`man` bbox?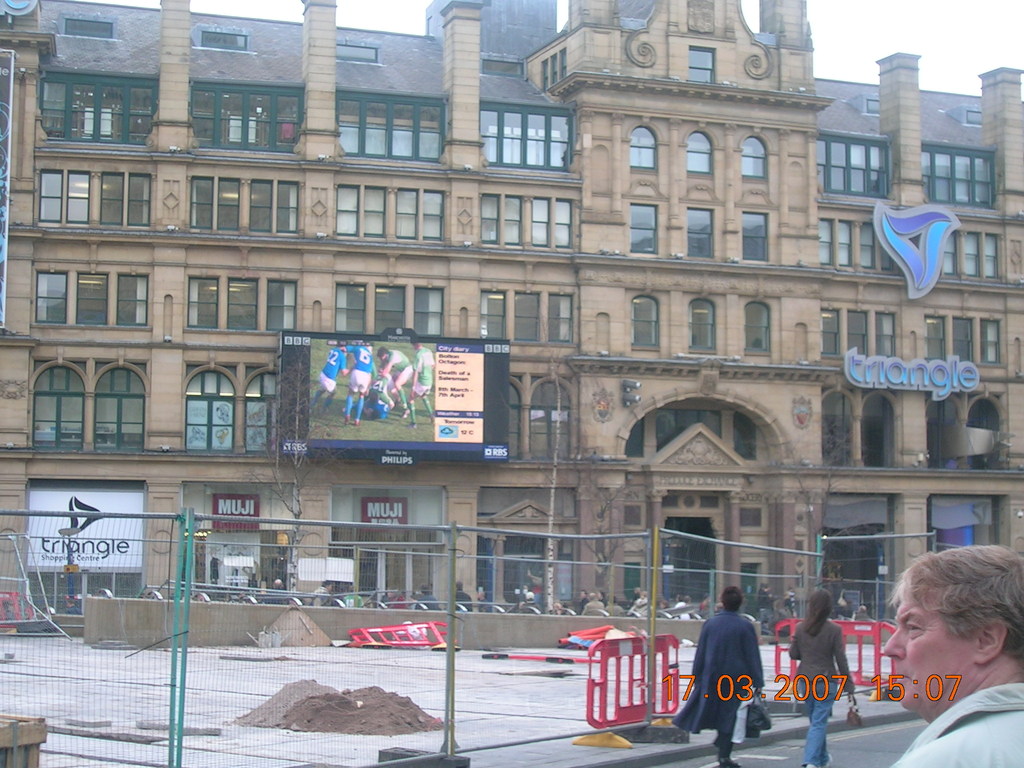
x1=584 y1=593 x2=605 y2=614
